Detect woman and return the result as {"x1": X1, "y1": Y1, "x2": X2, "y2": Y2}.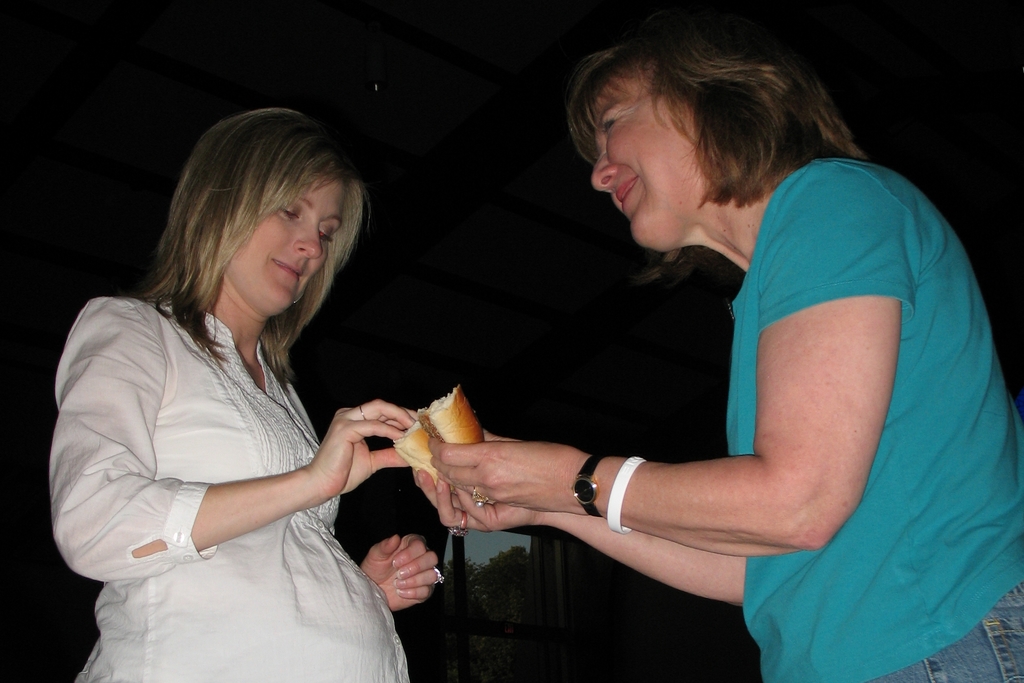
{"x1": 52, "y1": 106, "x2": 444, "y2": 682}.
